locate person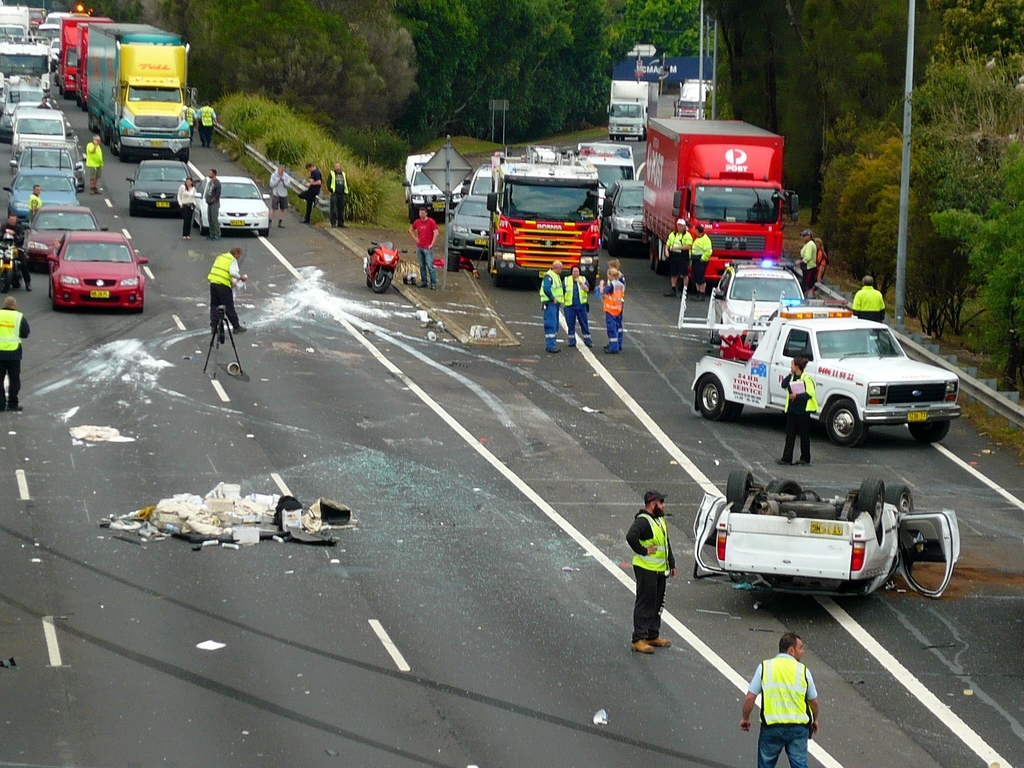
{"x1": 794, "y1": 228, "x2": 816, "y2": 299}
